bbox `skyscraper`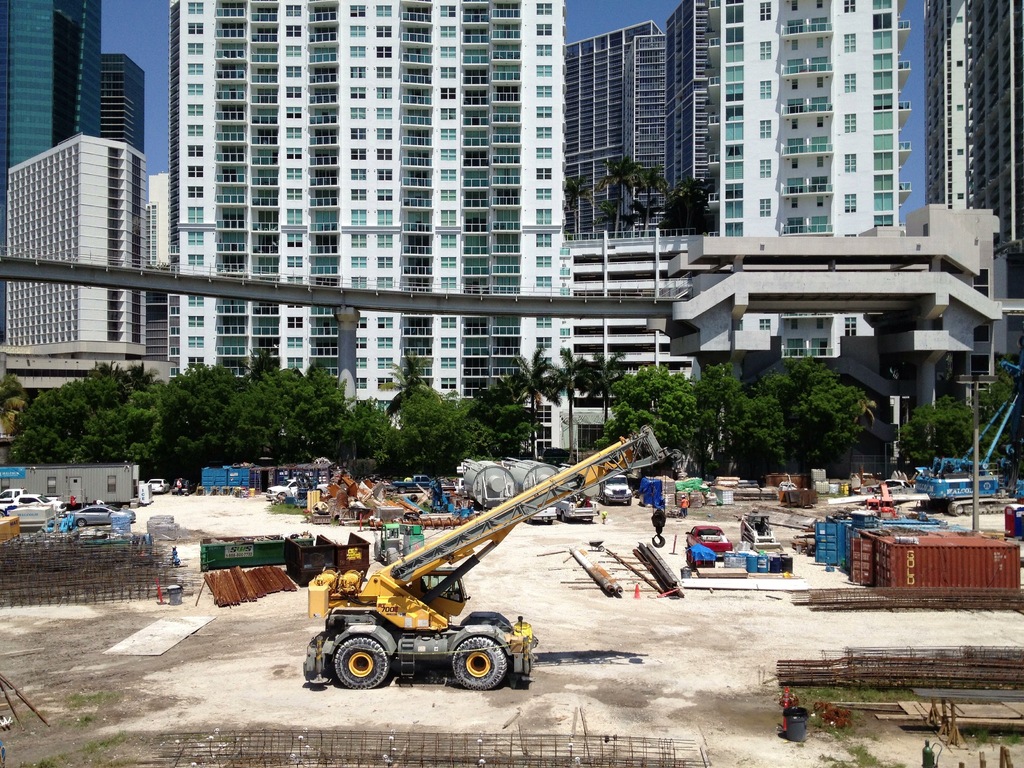
box=[172, 0, 561, 447]
